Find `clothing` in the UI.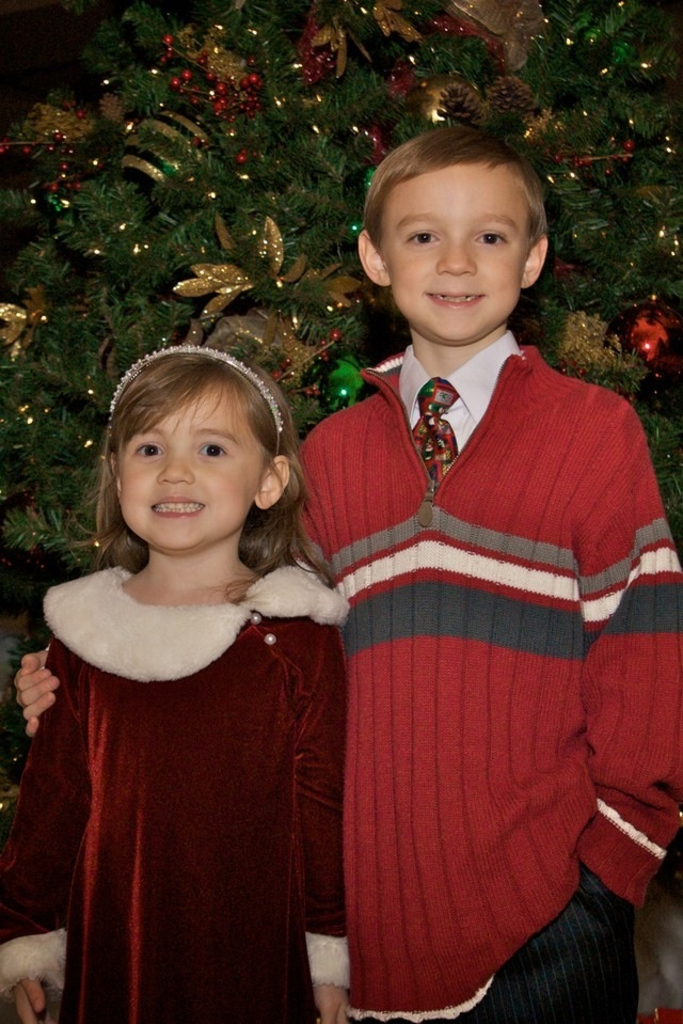
UI element at bbox=[295, 324, 682, 1022].
